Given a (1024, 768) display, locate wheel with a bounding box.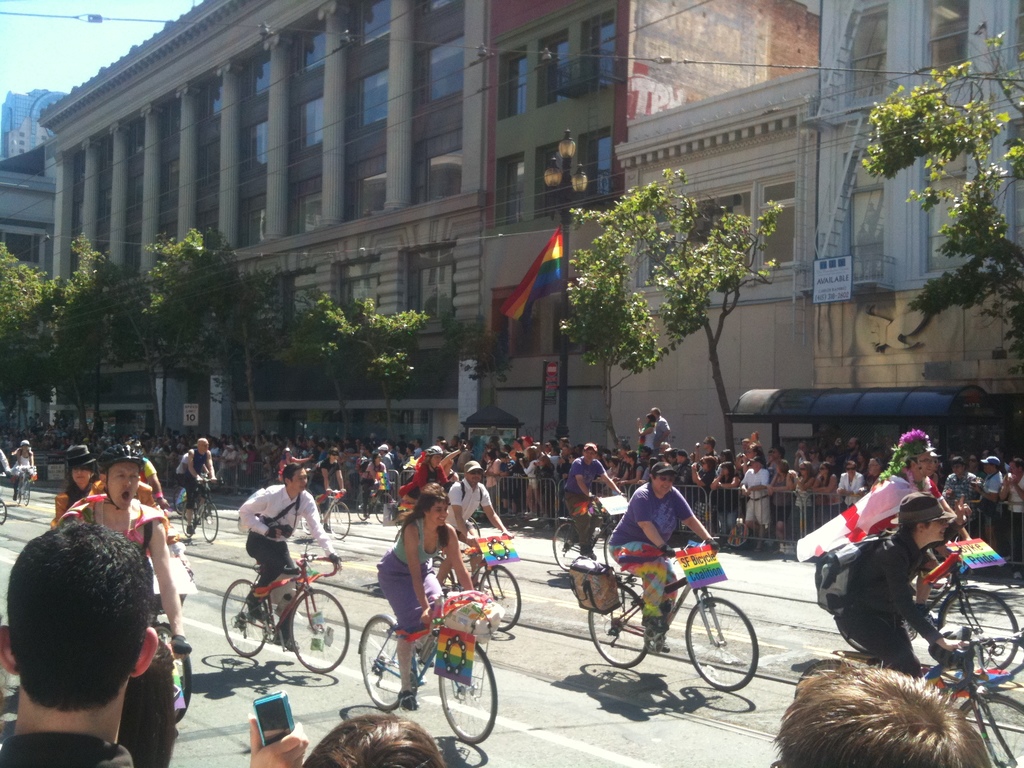
Located: (289,591,349,672).
